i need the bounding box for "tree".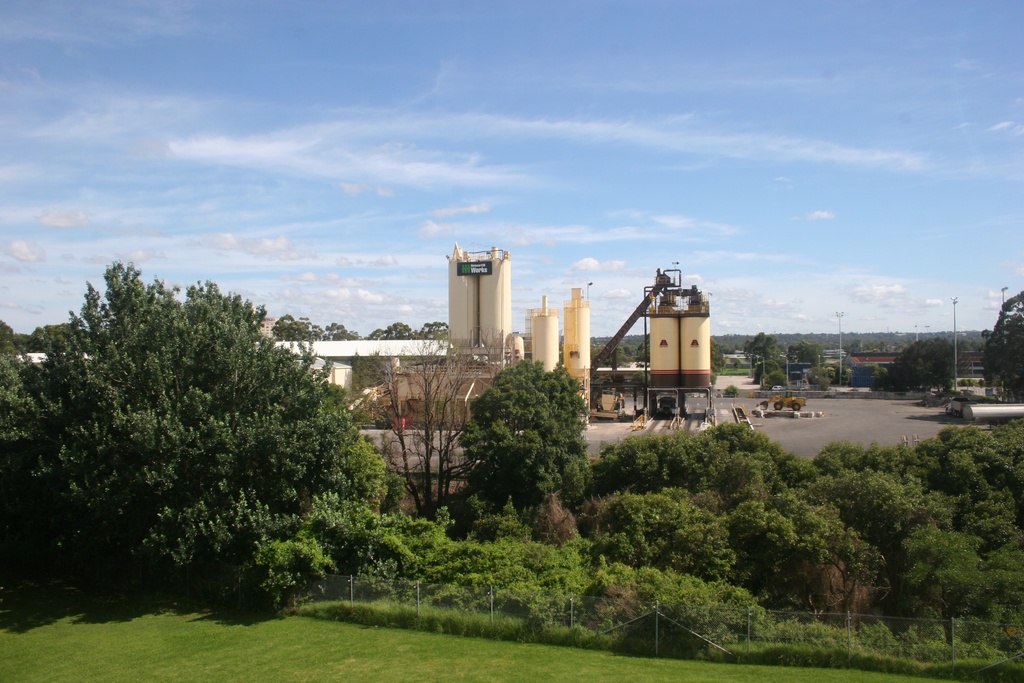
Here it is: [273, 313, 337, 344].
